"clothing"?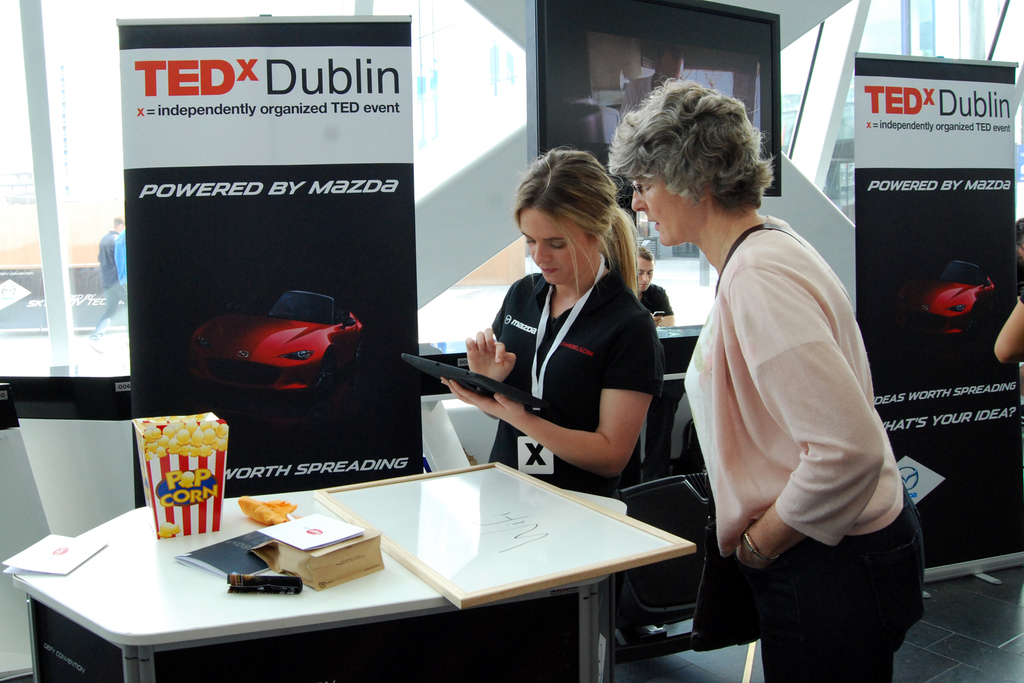
bbox=[447, 252, 642, 528]
